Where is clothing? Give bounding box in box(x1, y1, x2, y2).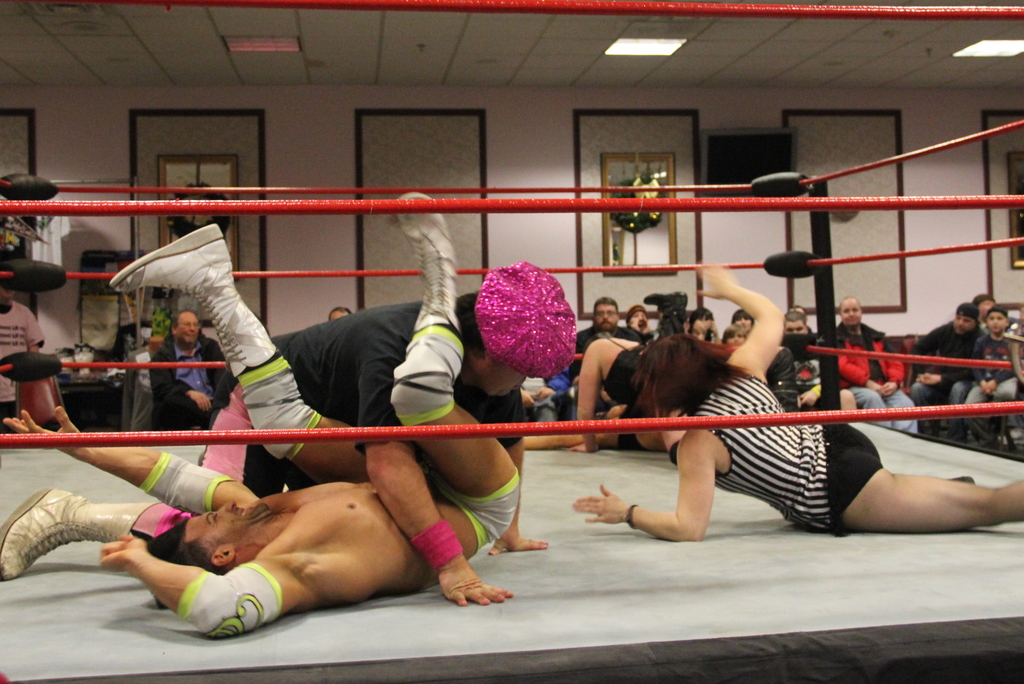
box(159, 339, 228, 438).
